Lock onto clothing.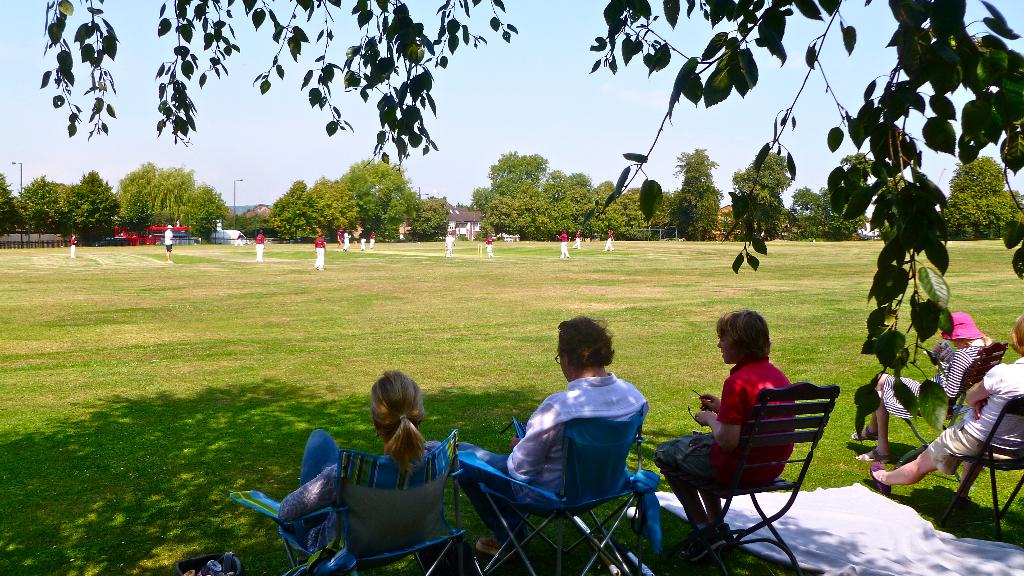
Locked: BBox(341, 228, 352, 250).
